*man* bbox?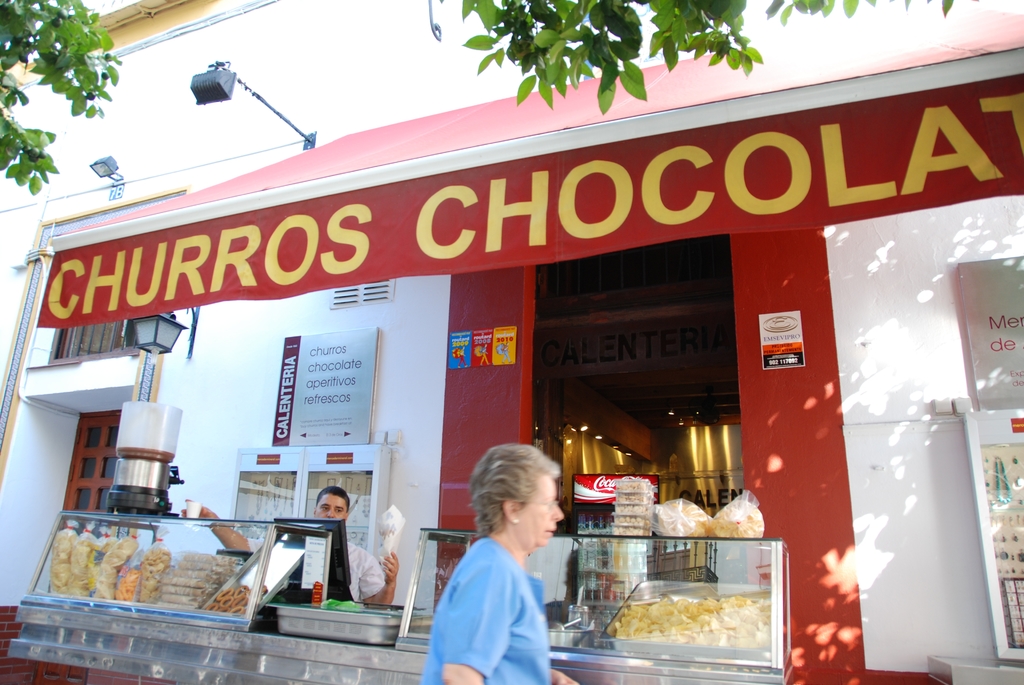
locate(182, 482, 397, 611)
